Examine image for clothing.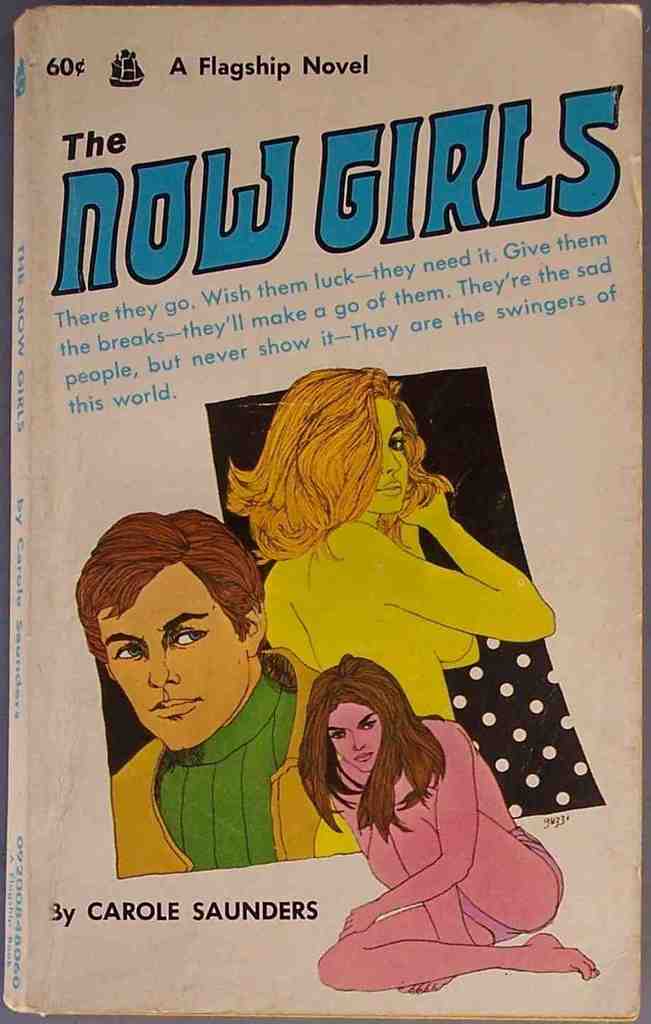
Examination result: <region>58, 580, 317, 890</region>.
